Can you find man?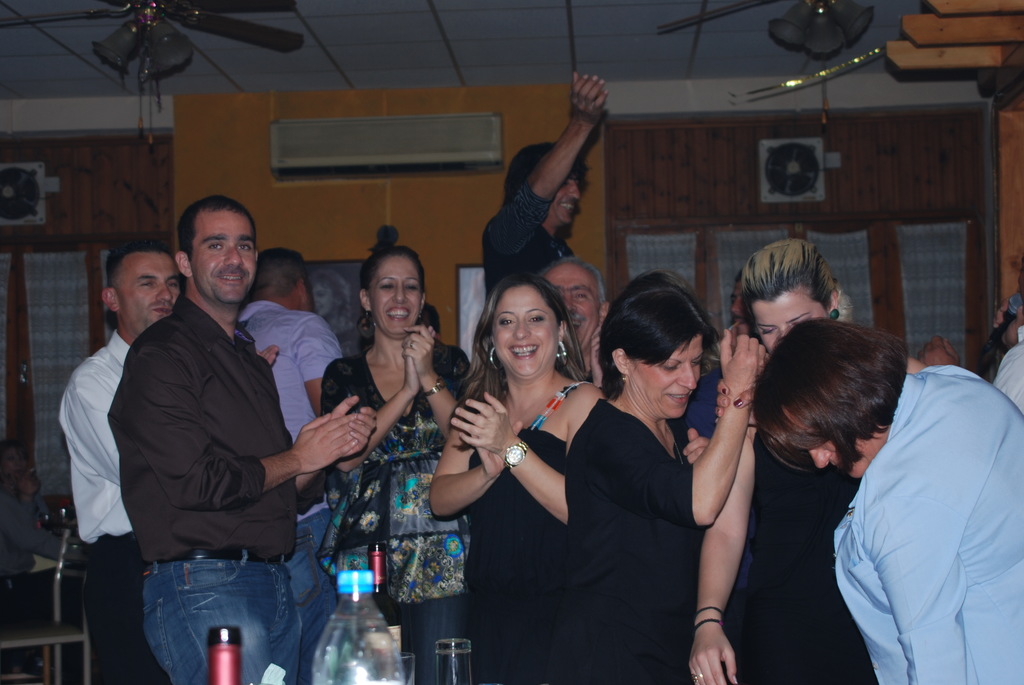
Yes, bounding box: 479:73:609:309.
